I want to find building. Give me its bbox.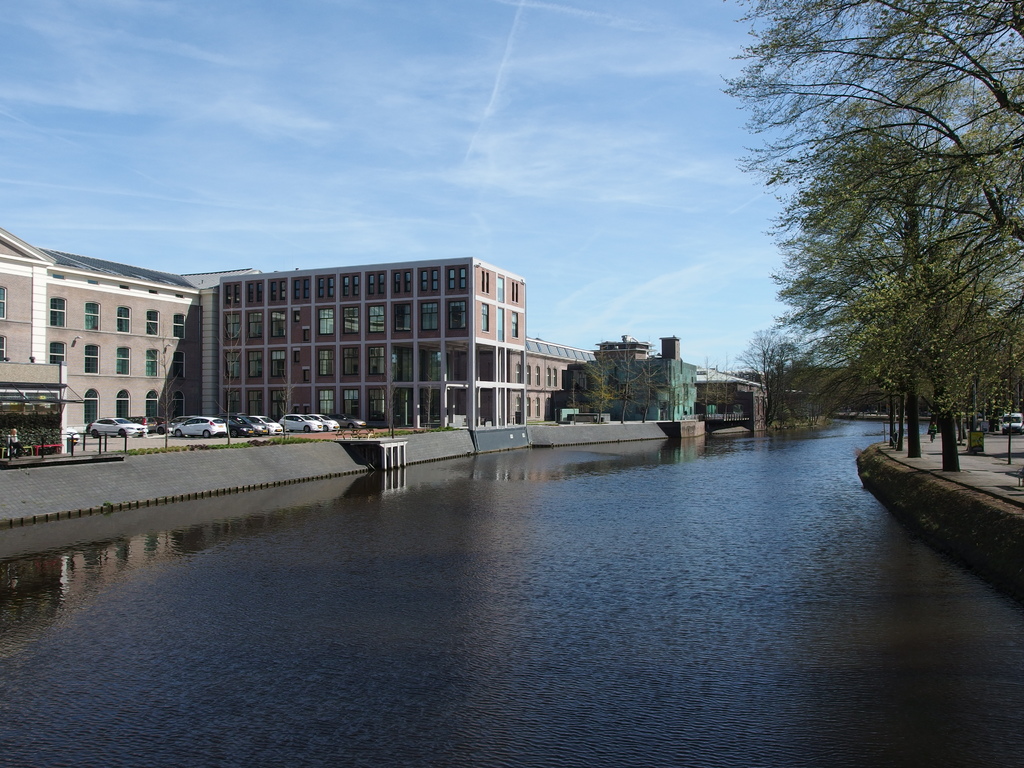
locate(218, 258, 524, 430).
